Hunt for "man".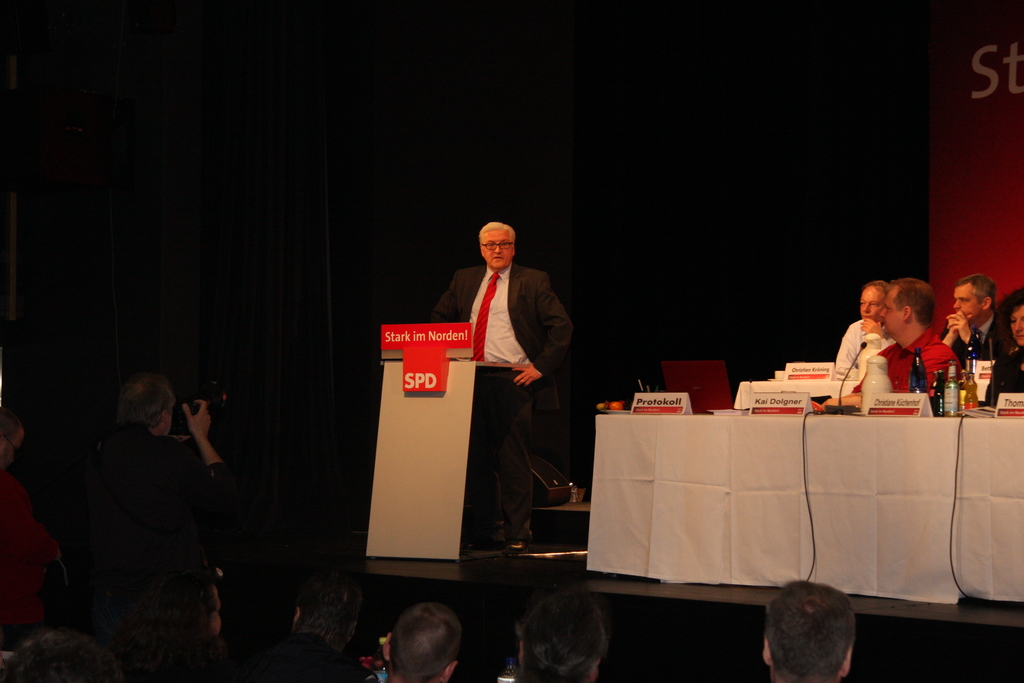
Hunted down at [x1=848, y1=274, x2=972, y2=400].
